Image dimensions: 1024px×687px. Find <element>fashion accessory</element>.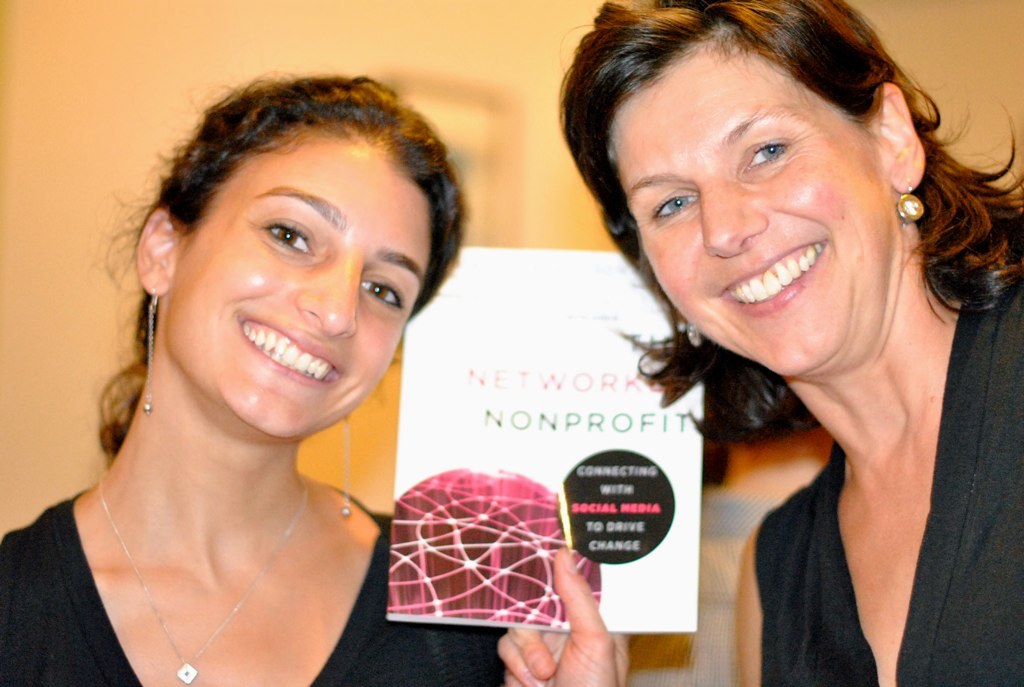
{"left": 684, "top": 322, "right": 703, "bottom": 348}.
